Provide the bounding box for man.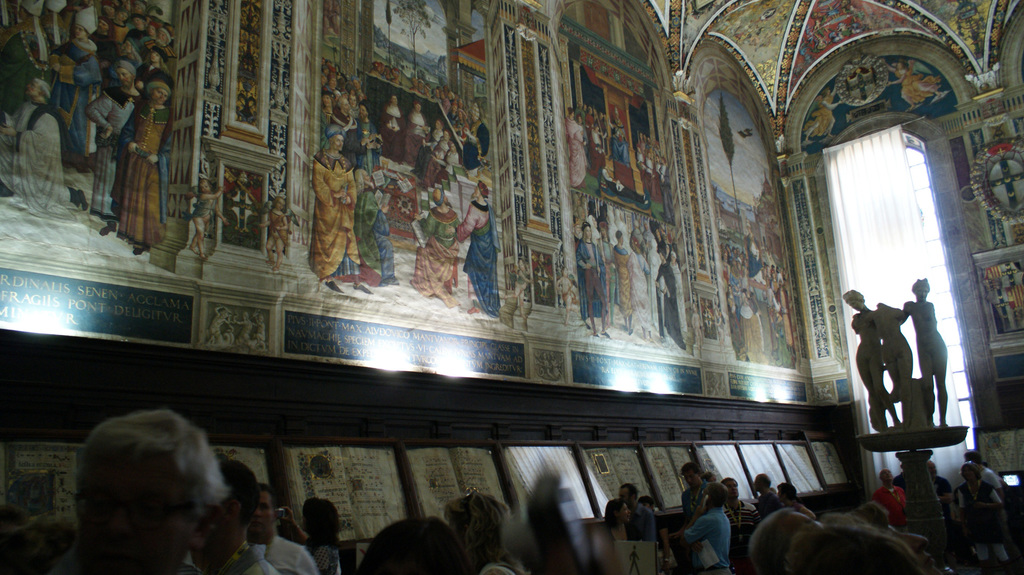
x1=403 y1=180 x2=468 y2=313.
